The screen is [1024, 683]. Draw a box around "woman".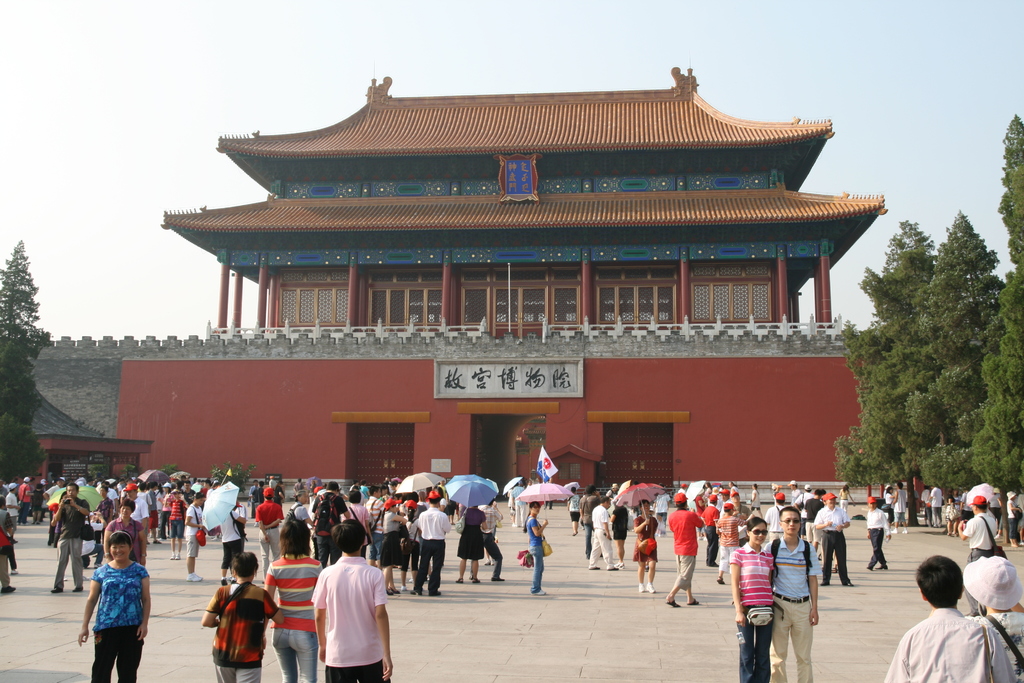
<box>454,498,490,584</box>.
